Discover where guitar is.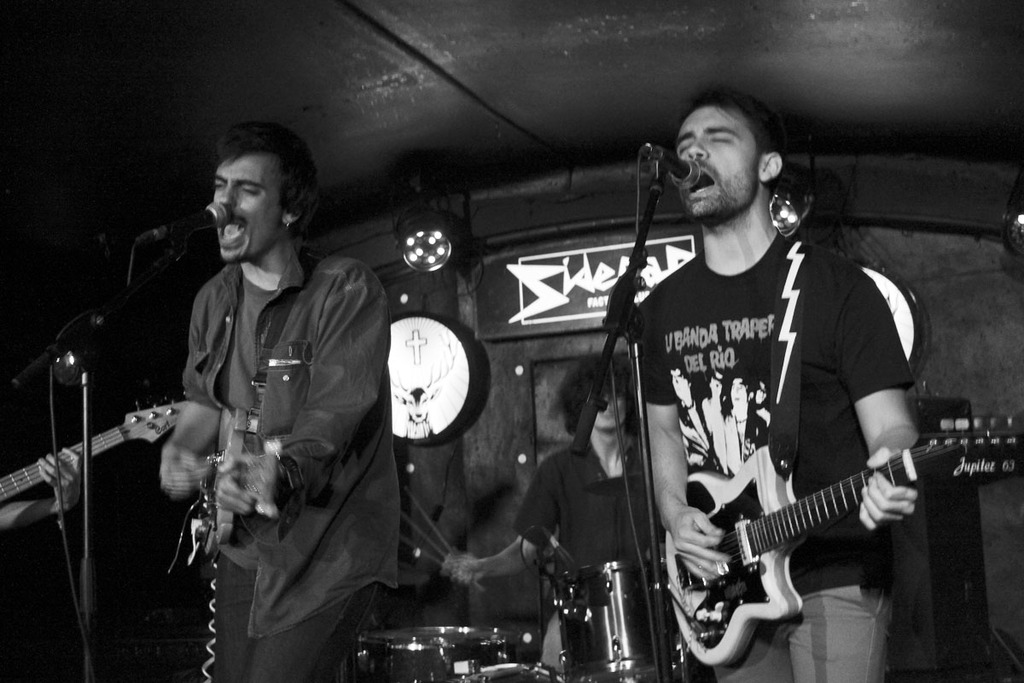
Discovered at 0 394 196 508.
